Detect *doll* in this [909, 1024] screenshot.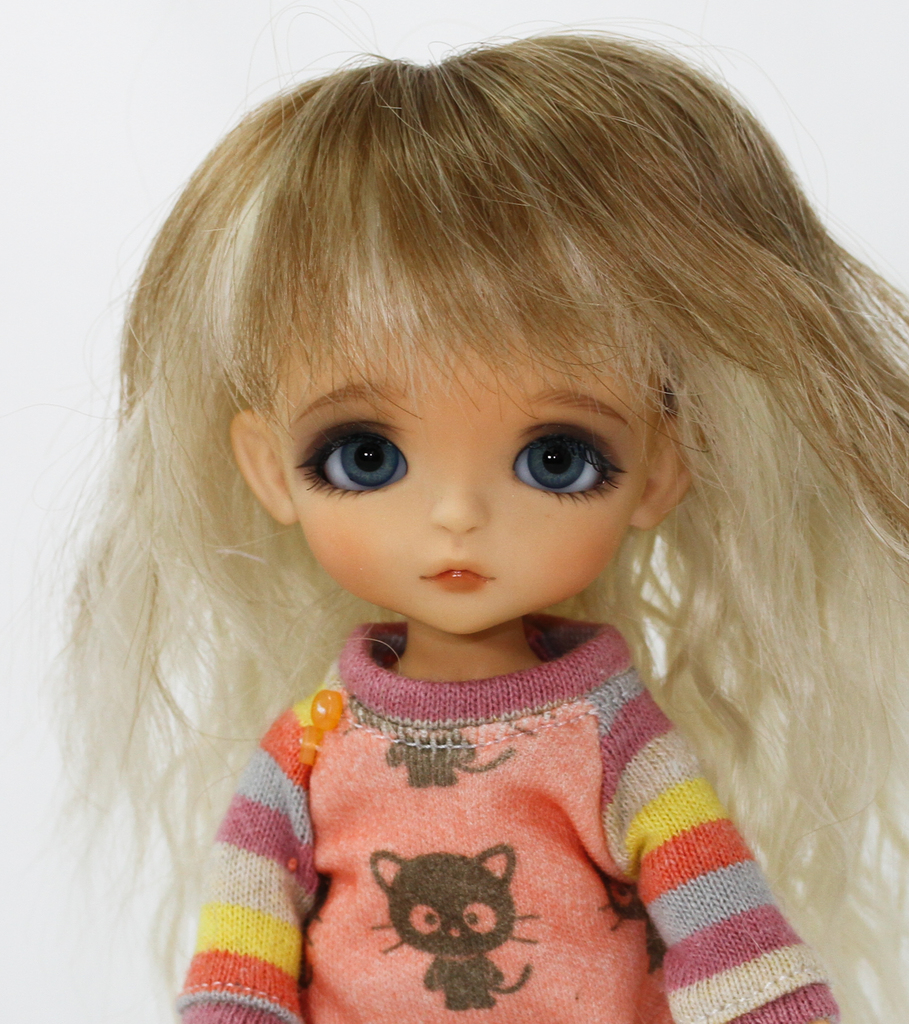
Detection: bbox(6, 0, 904, 1023).
